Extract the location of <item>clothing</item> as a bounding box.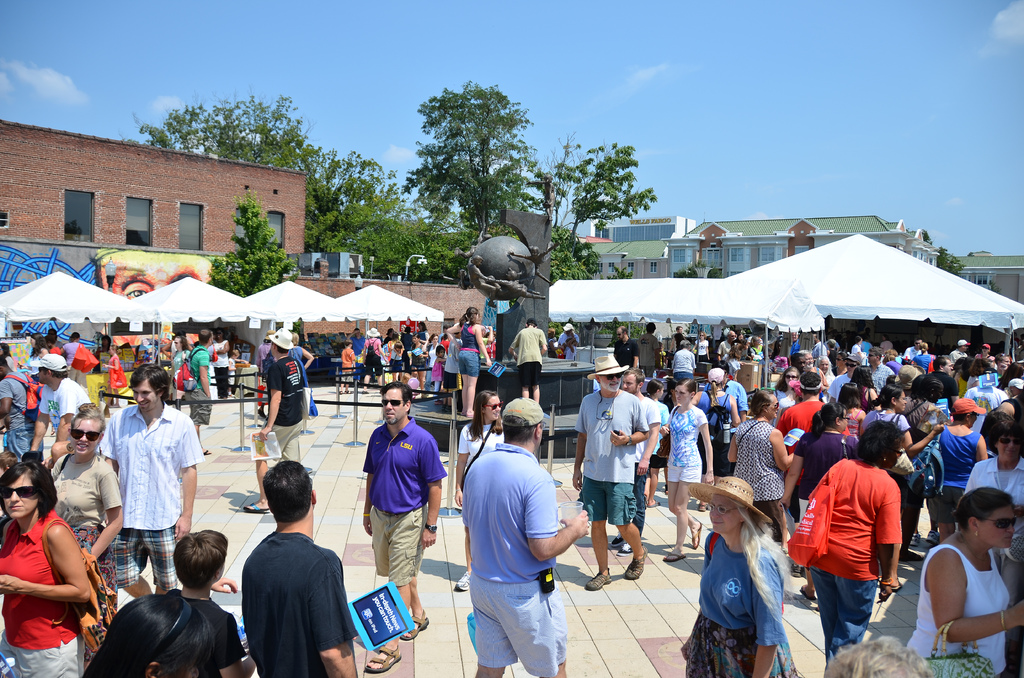
detection(896, 397, 941, 460).
